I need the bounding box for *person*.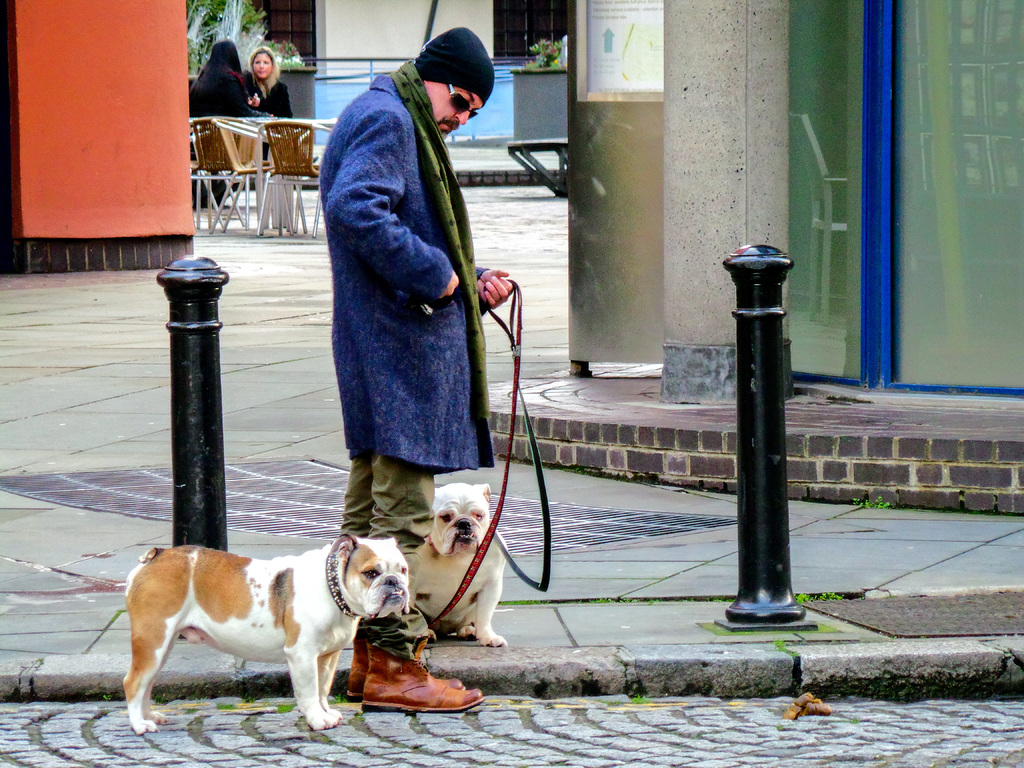
Here it is: (181, 29, 266, 120).
